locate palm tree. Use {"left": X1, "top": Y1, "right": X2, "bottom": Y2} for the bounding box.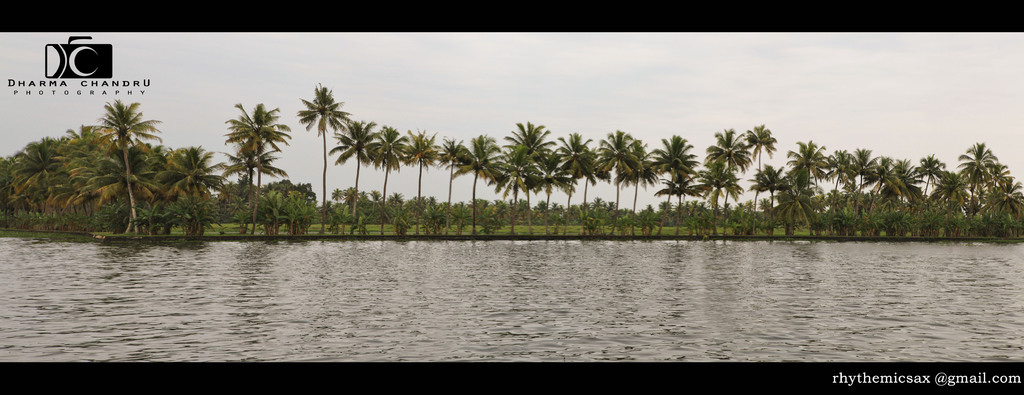
{"left": 223, "top": 98, "right": 296, "bottom": 234}.
